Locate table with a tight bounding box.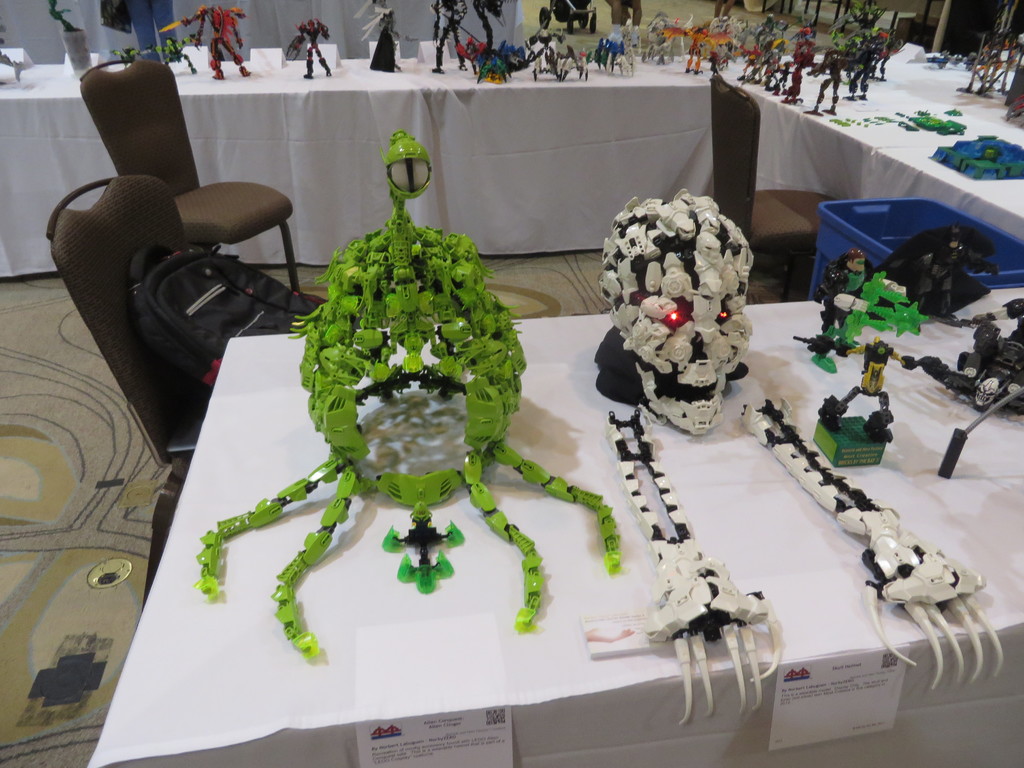
[1,38,1023,282].
